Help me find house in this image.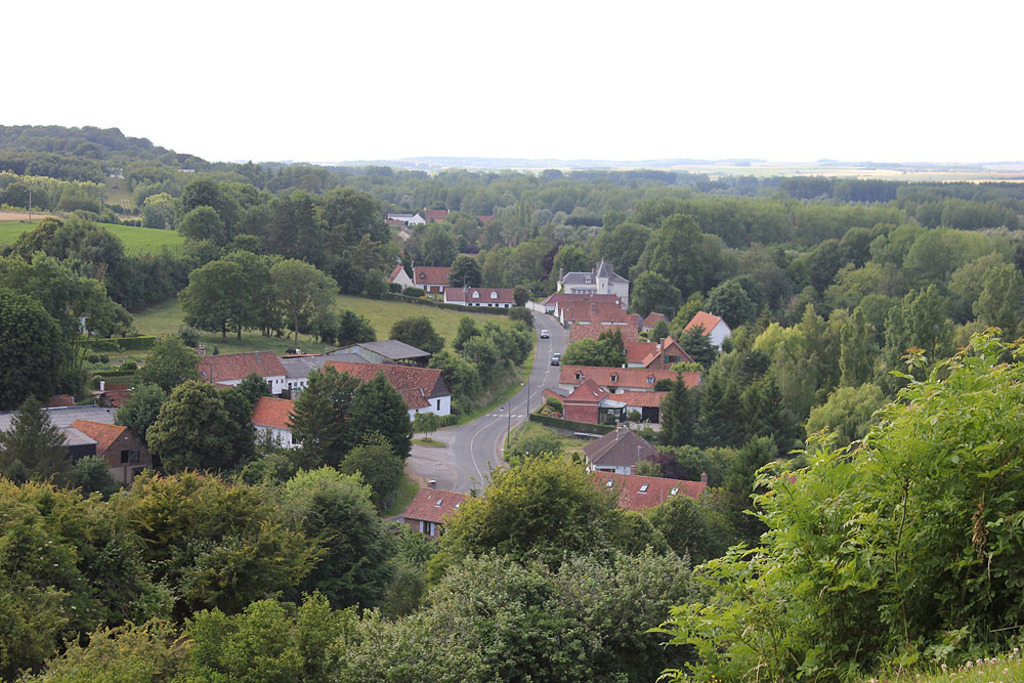
Found it: l=324, t=359, r=456, b=426.
